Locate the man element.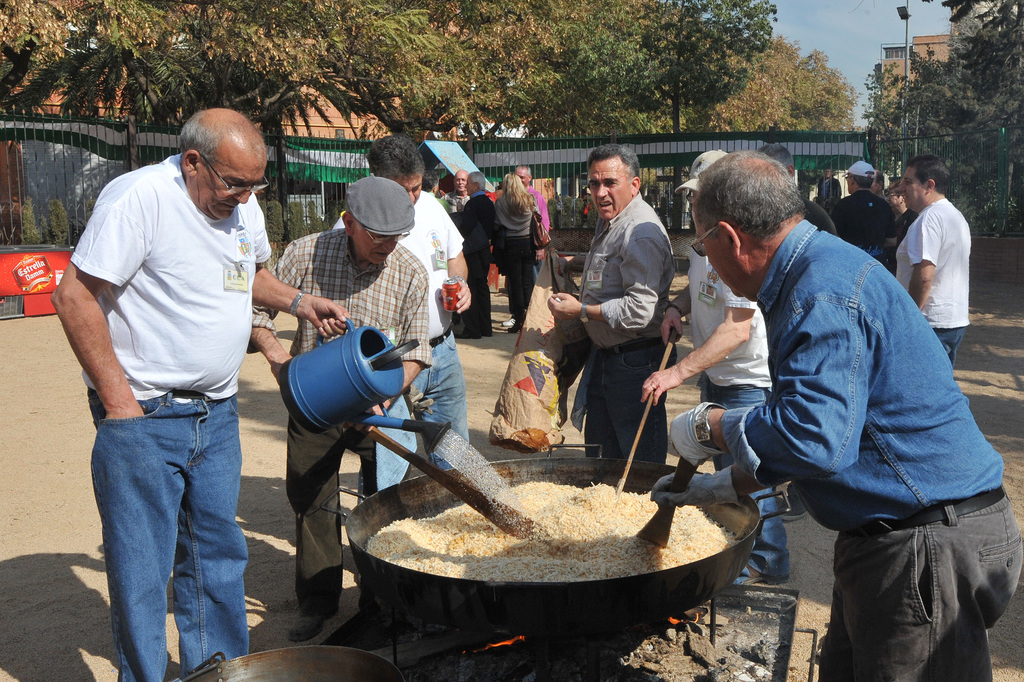
Element bbox: rect(436, 168, 470, 220).
